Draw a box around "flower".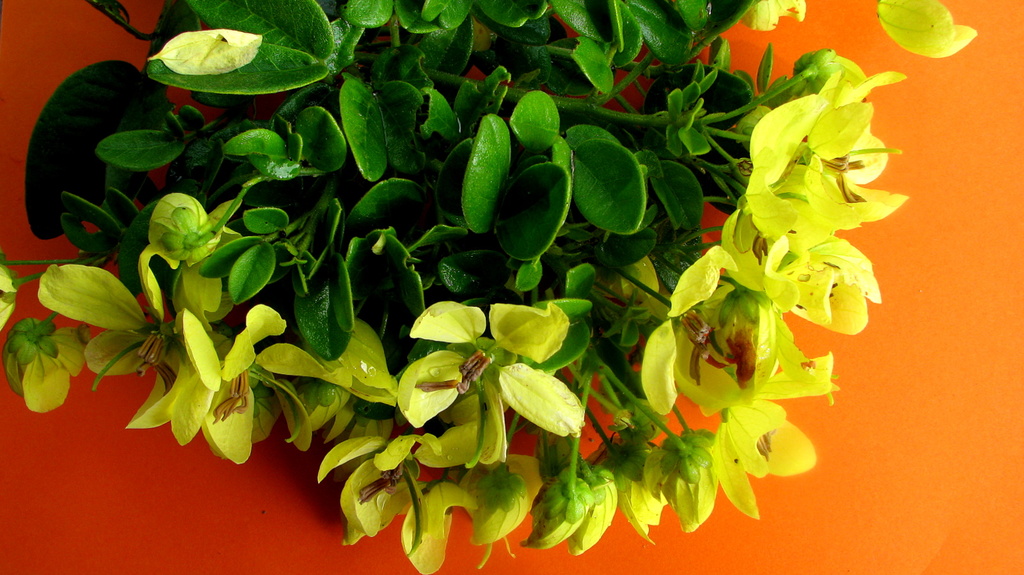
(741, 0, 810, 35).
